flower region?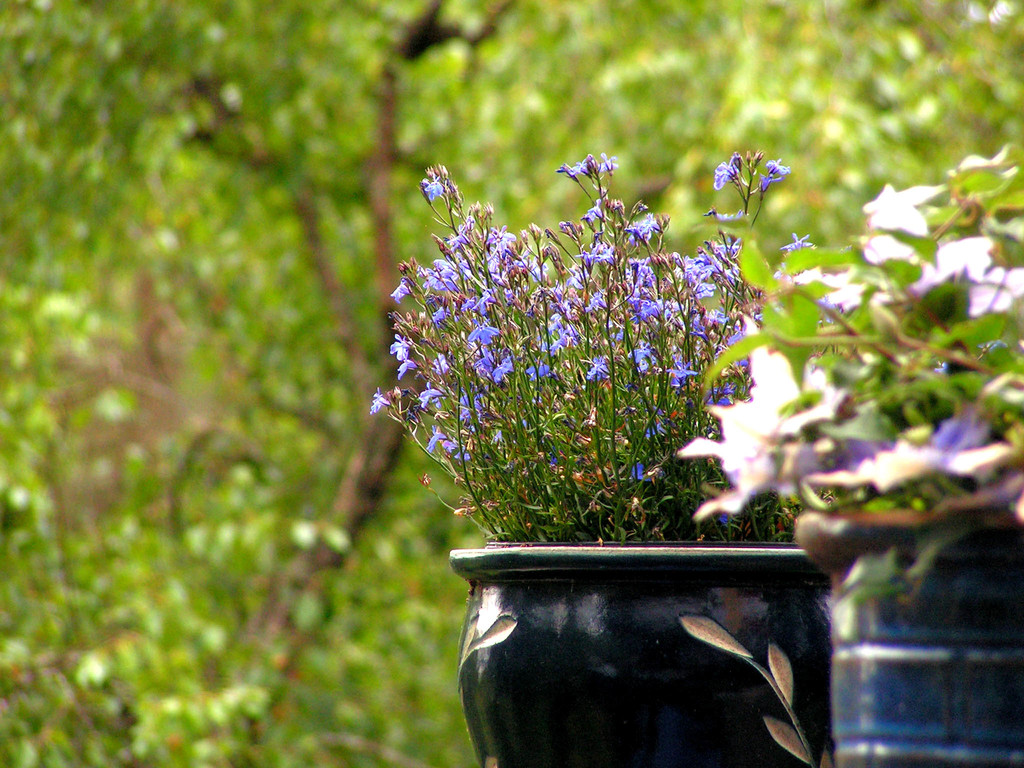
369:385:388:415
